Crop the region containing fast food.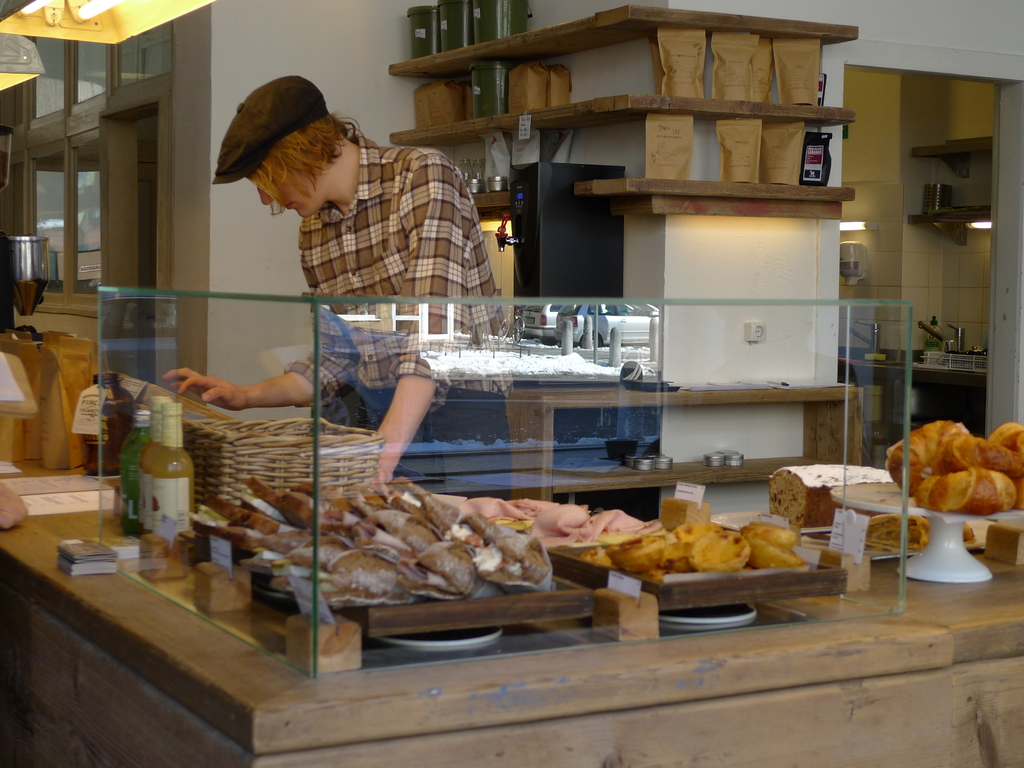
Crop region: bbox=(744, 516, 810, 577).
